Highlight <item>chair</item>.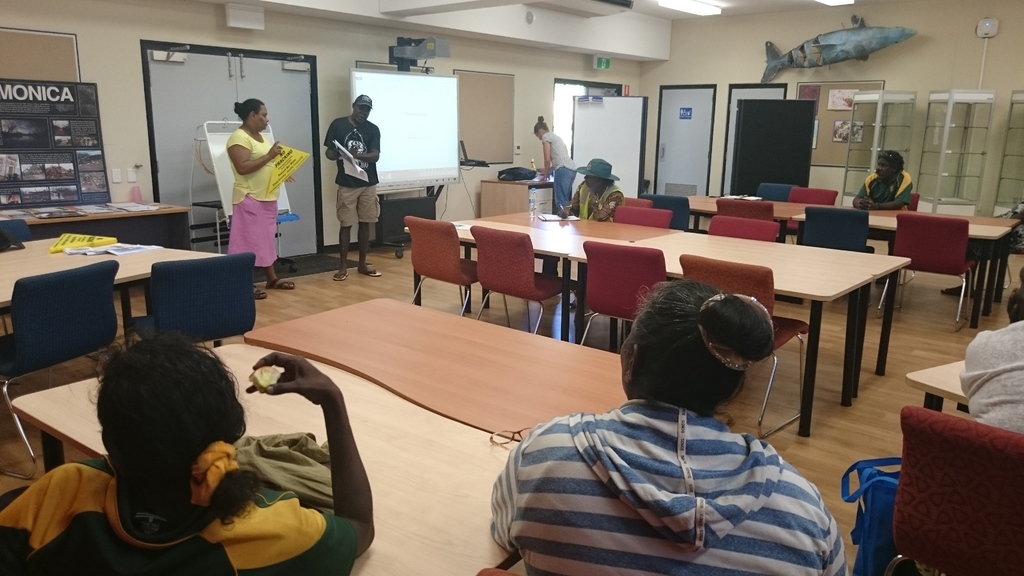
Highlighted region: <box>781,185,834,241</box>.
